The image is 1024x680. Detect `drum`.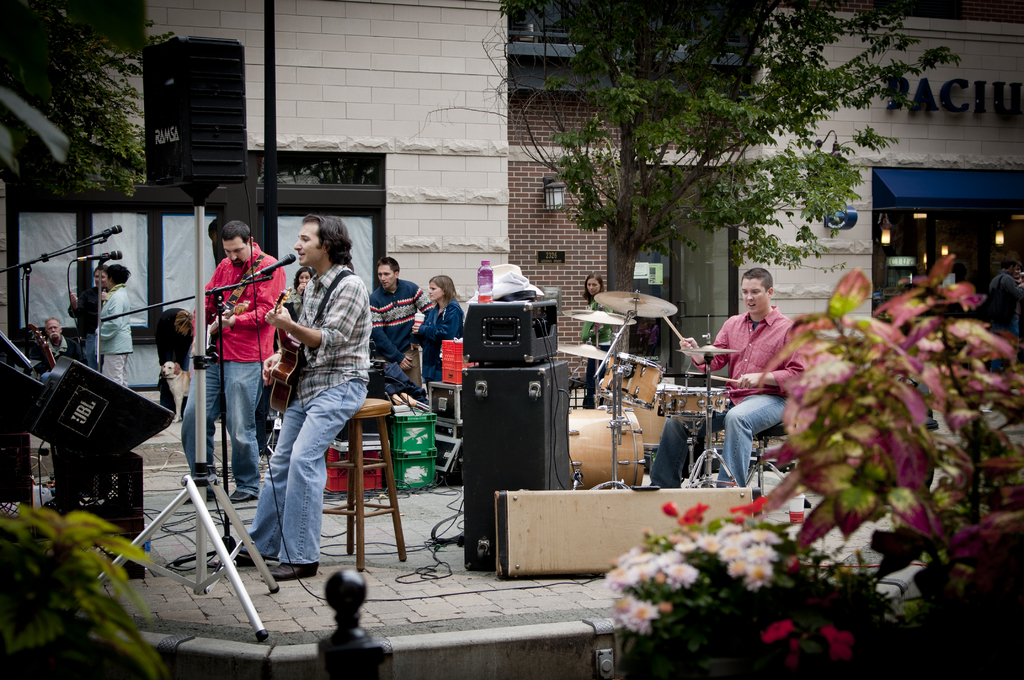
Detection: (left=557, top=408, right=643, bottom=494).
